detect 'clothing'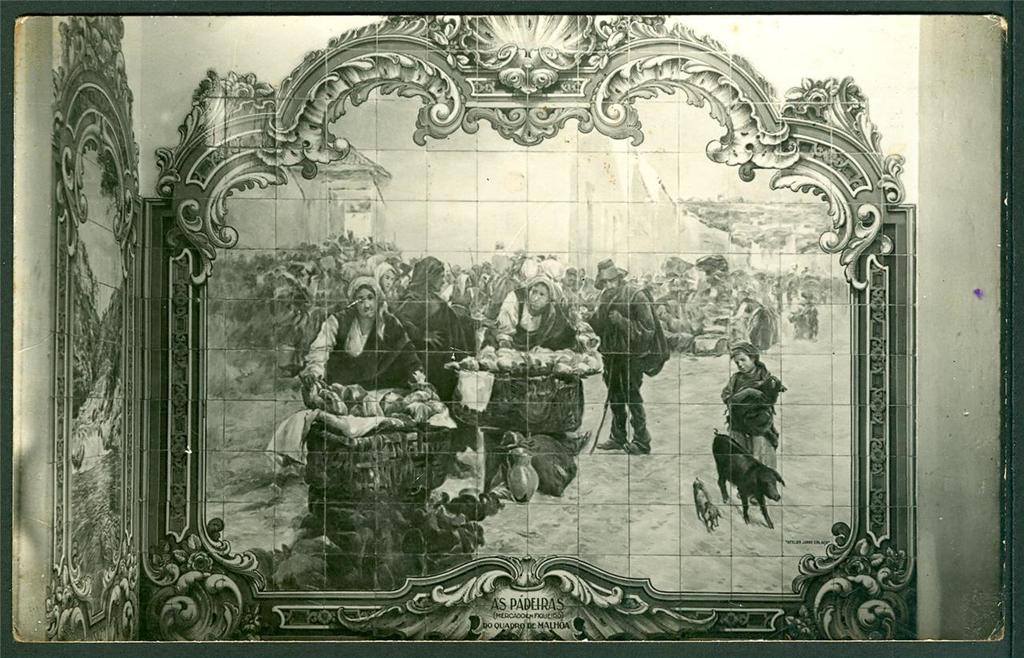
pyautogui.locateOnScreen(308, 277, 426, 392)
